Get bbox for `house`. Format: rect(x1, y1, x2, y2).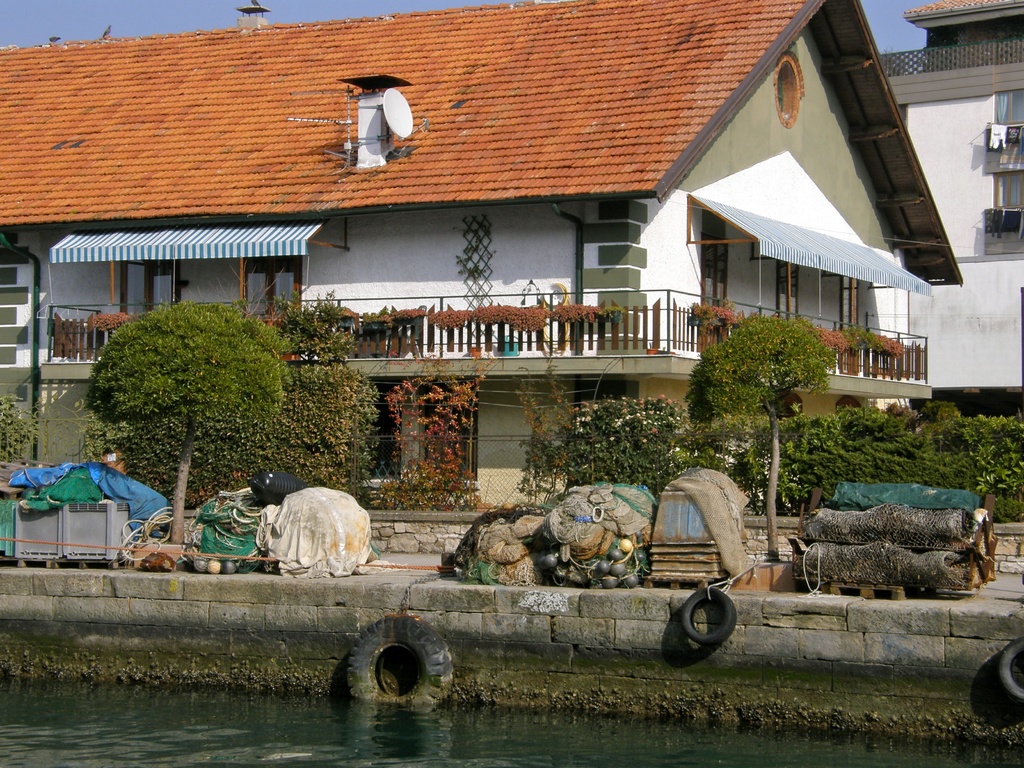
rect(0, 0, 964, 519).
